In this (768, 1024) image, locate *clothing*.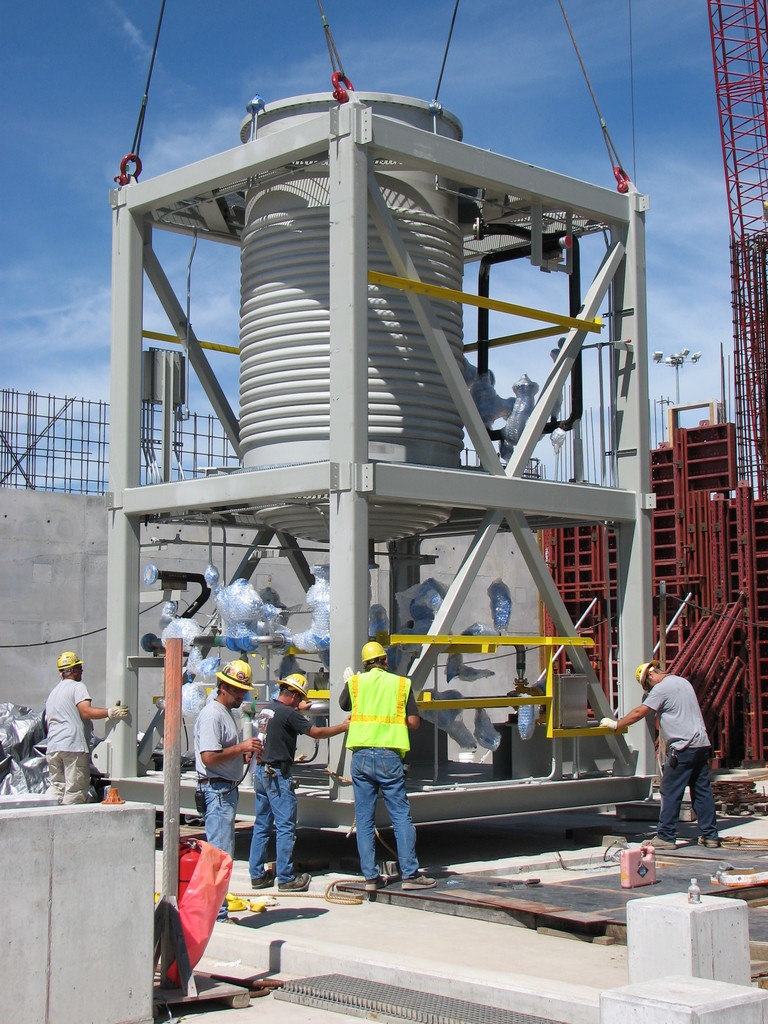
Bounding box: [356,669,409,890].
